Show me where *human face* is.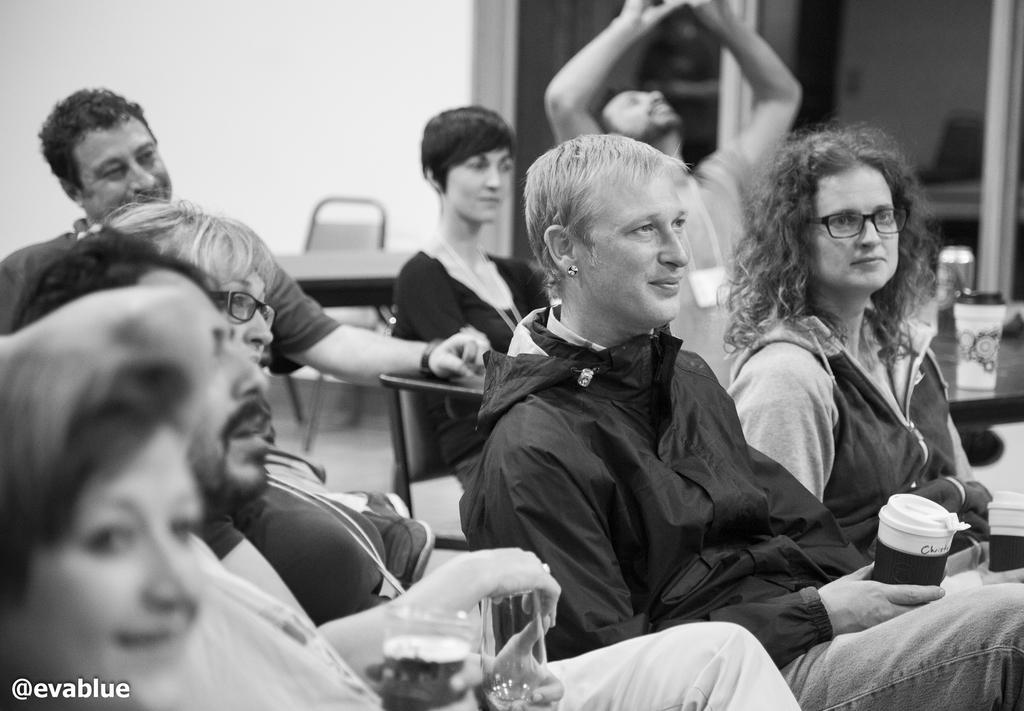
*human face* is at (left=576, top=166, right=684, bottom=329).
